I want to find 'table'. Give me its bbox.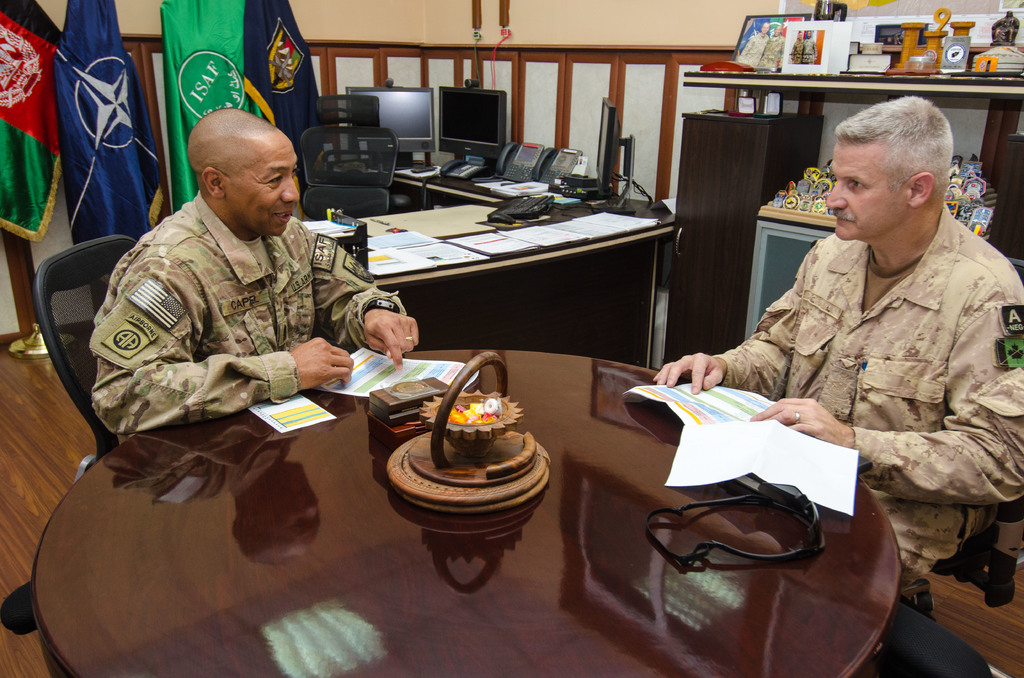
<bbox>301, 154, 679, 369</bbox>.
